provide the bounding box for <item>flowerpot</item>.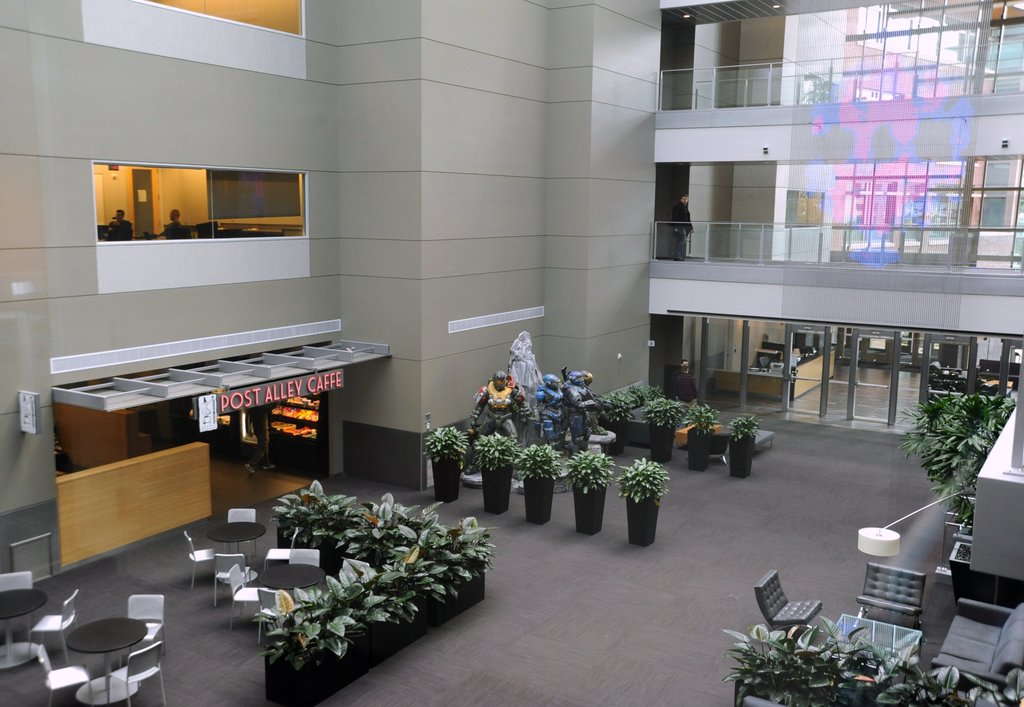
region(728, 435, 755, 481).
